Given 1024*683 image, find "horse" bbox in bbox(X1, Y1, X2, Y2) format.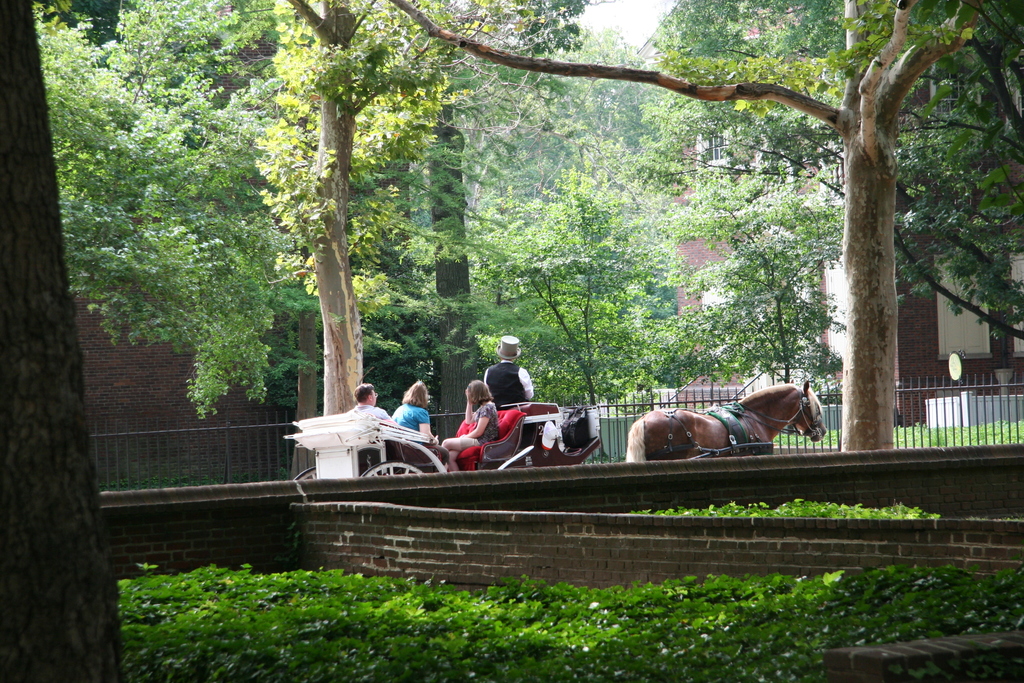
bbox(614, 379, 824, 467).
